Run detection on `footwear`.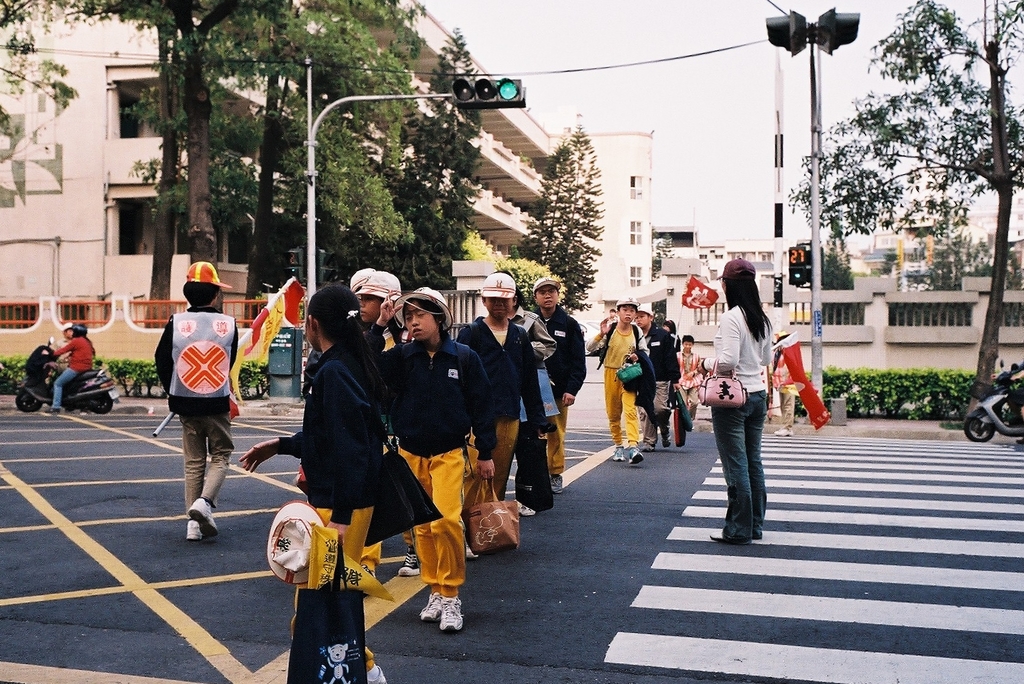
Result: (left=612, top=448, right=625, bottom=459).
